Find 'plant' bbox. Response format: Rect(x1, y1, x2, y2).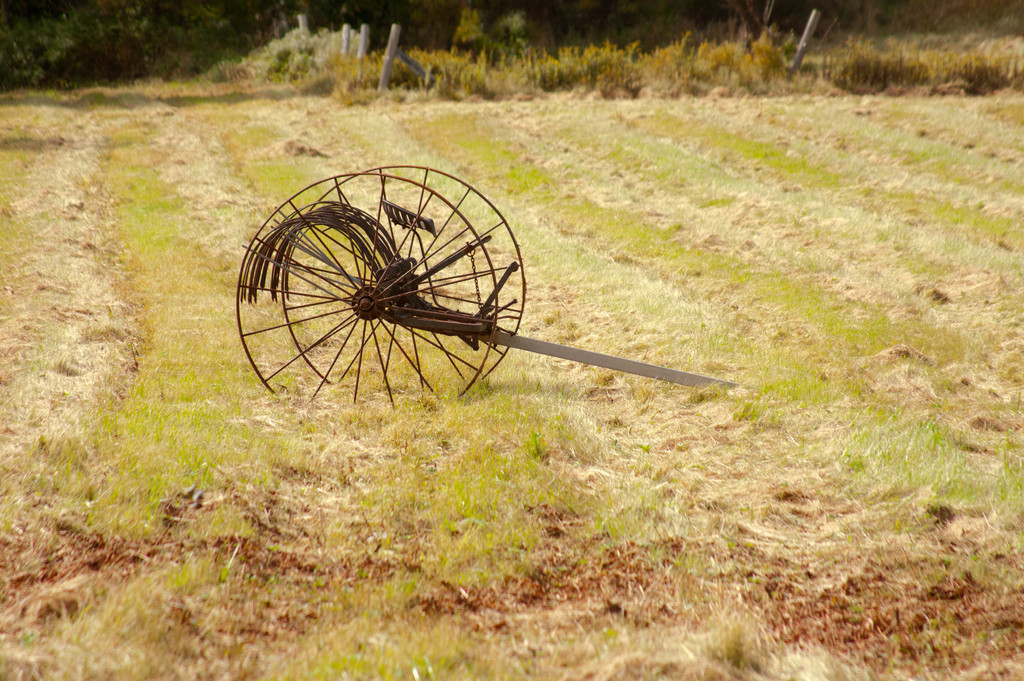
Rect(523, 432, 545, 463).
